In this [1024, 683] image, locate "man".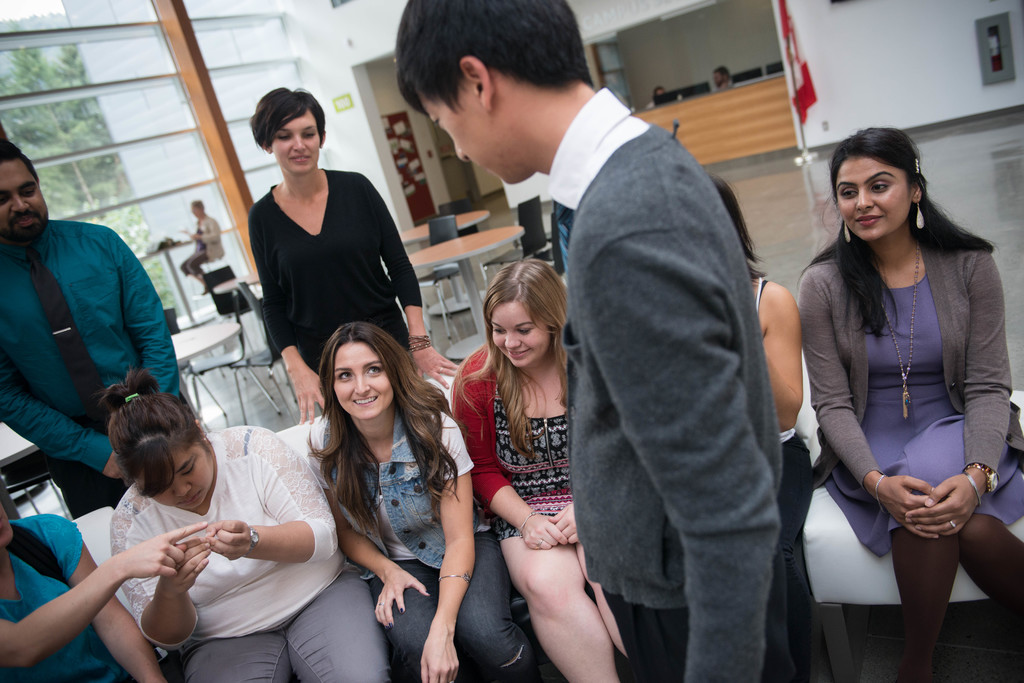
Bounding box: region(388, 0, 820, 682).
